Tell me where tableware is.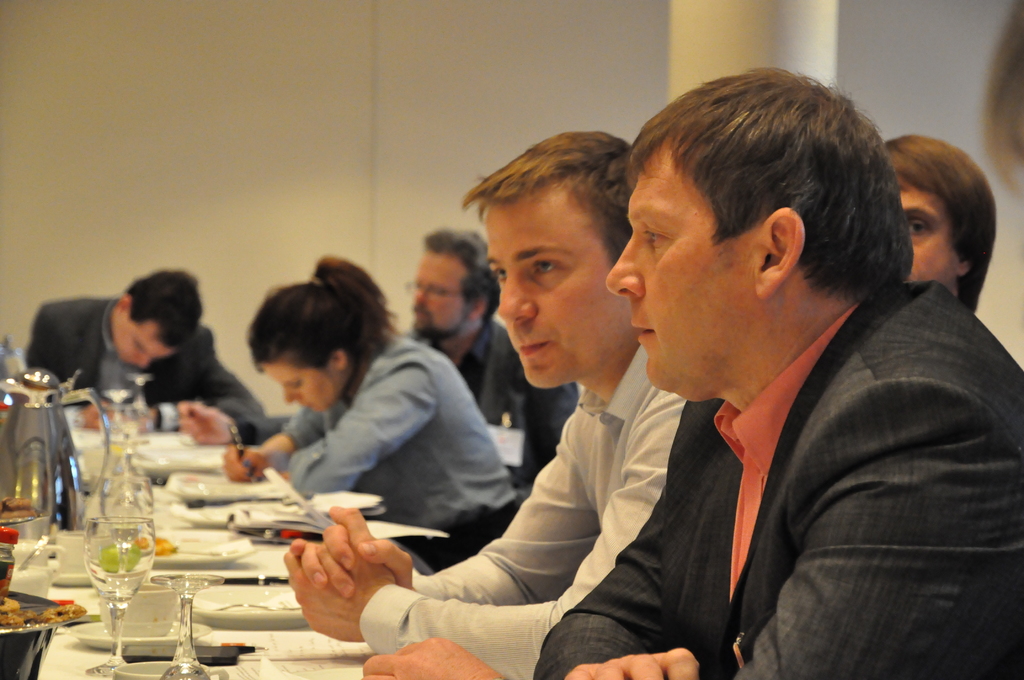
tableware is at 0, 371, 110, 533.
